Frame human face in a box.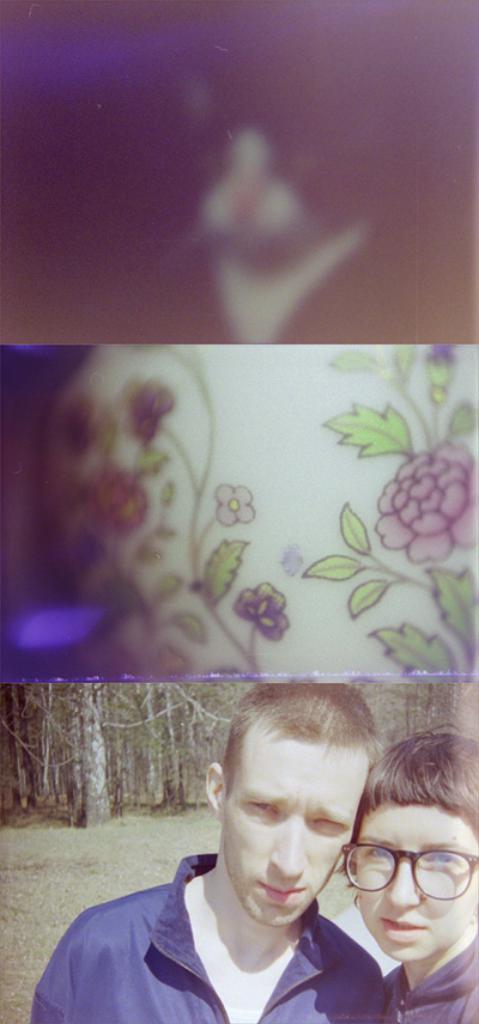
[218,738,368,924].
